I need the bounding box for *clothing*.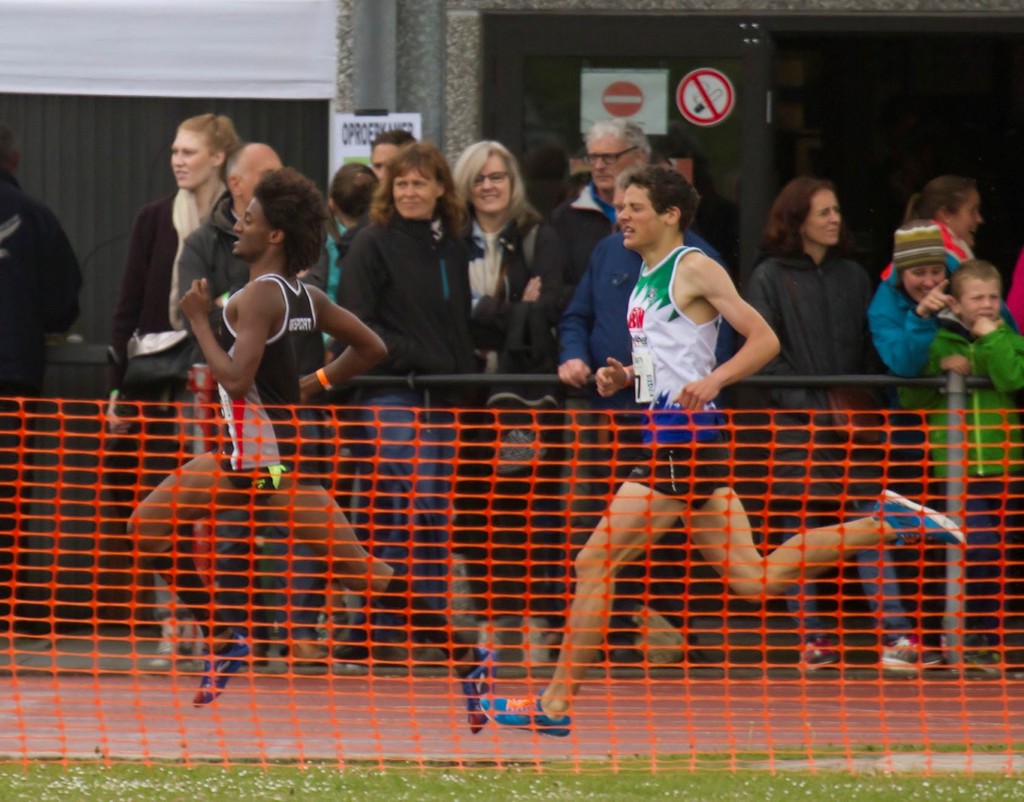
Here it is: (751,240,867,415).
